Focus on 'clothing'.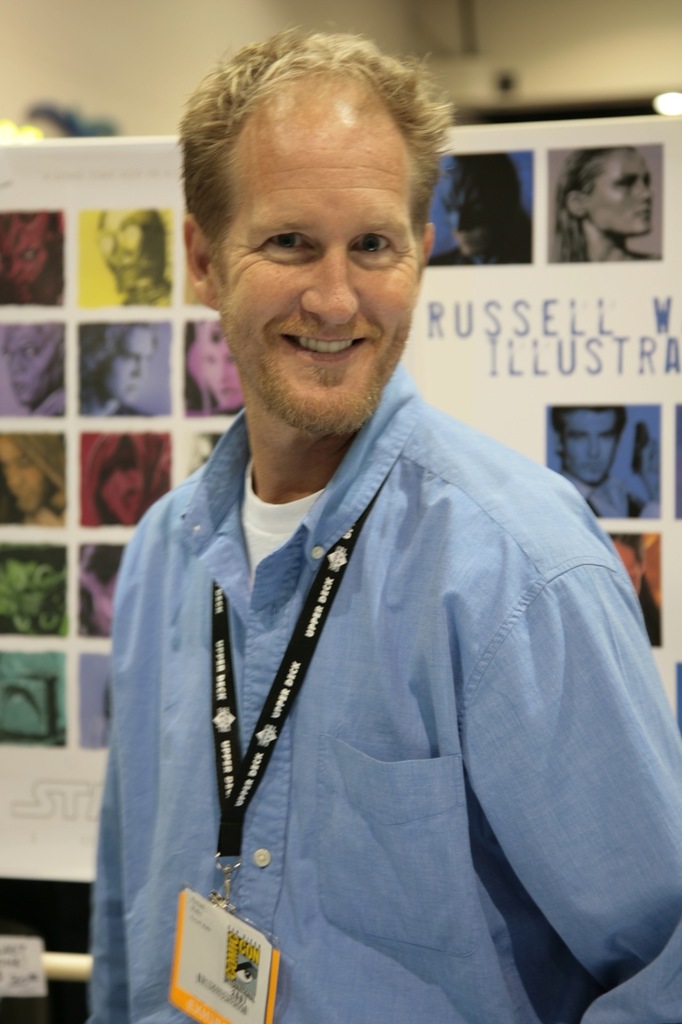
Focused at [428,246,531,266].
